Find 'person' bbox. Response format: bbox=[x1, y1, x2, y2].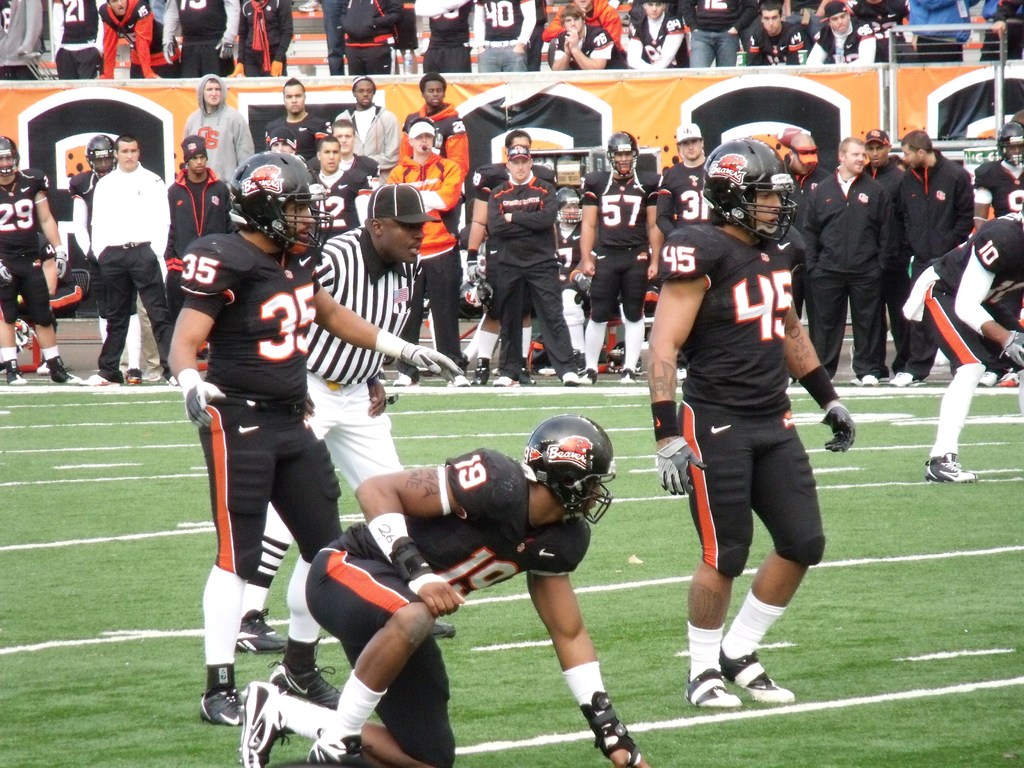
bbox=[558, 130, 664, 401].
